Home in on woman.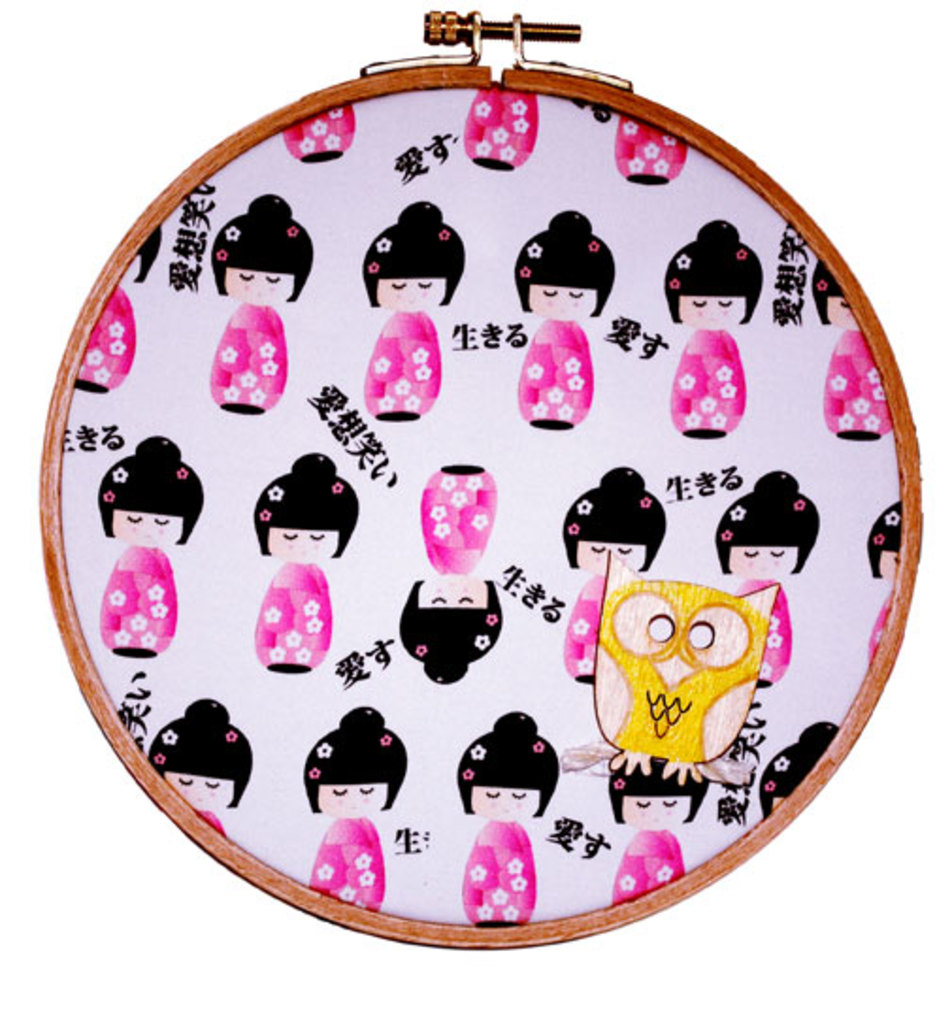
Homed in at <bbox>245, 443, 360, 677</bbox>.
